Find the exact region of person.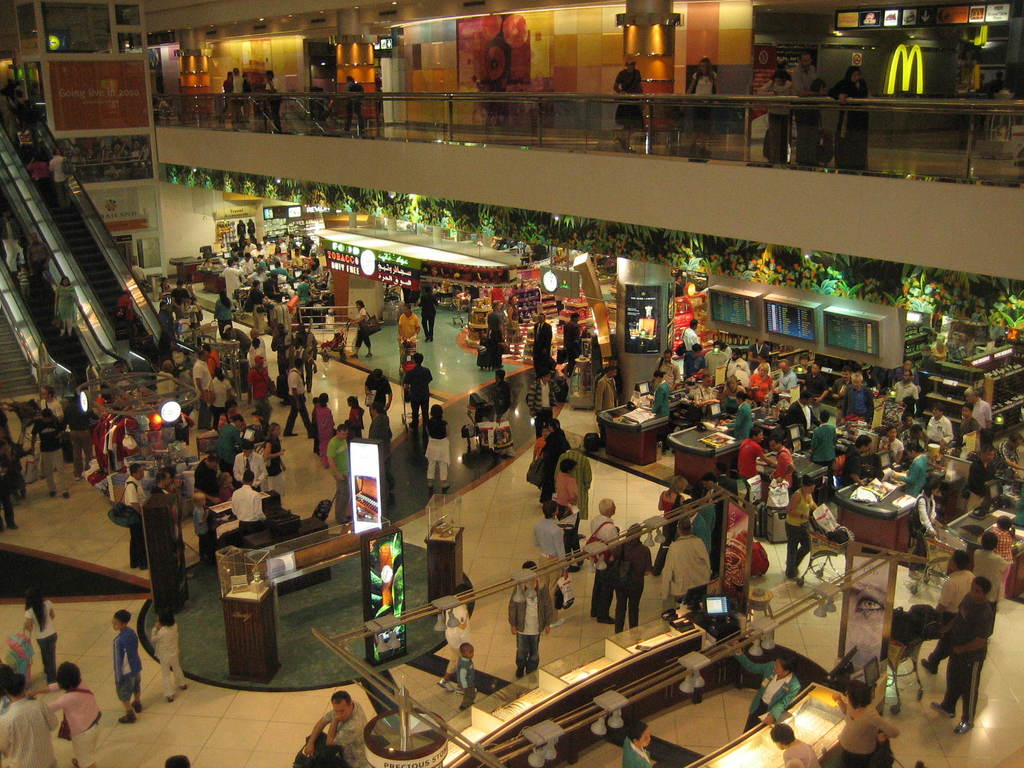
Exact region: bbox=(550, 427, 593, 522).
